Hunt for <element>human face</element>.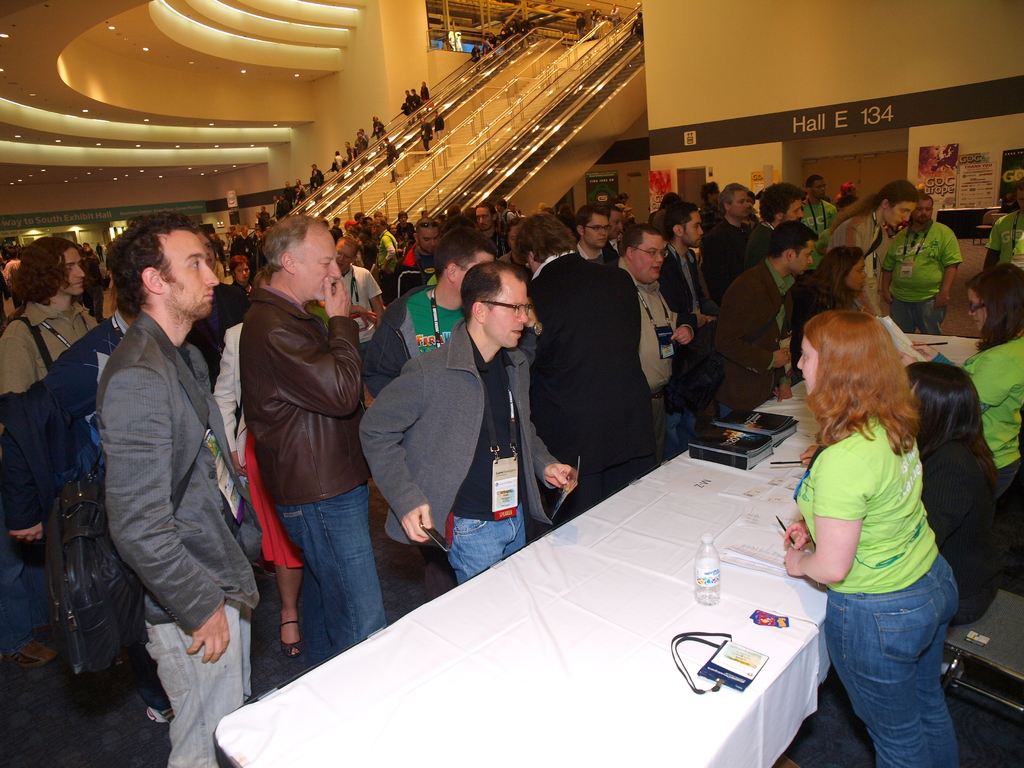
Hunted down at (left=296, top=229, right=340, bottom=294).
